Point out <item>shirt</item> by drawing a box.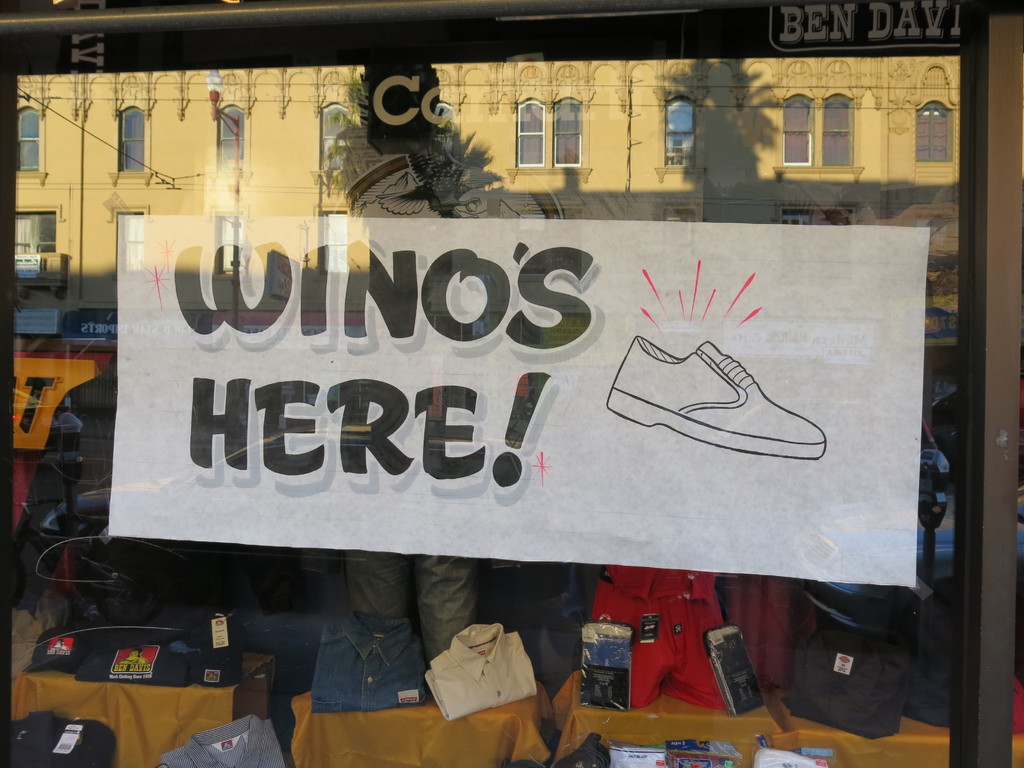
(424,621,539,723).
